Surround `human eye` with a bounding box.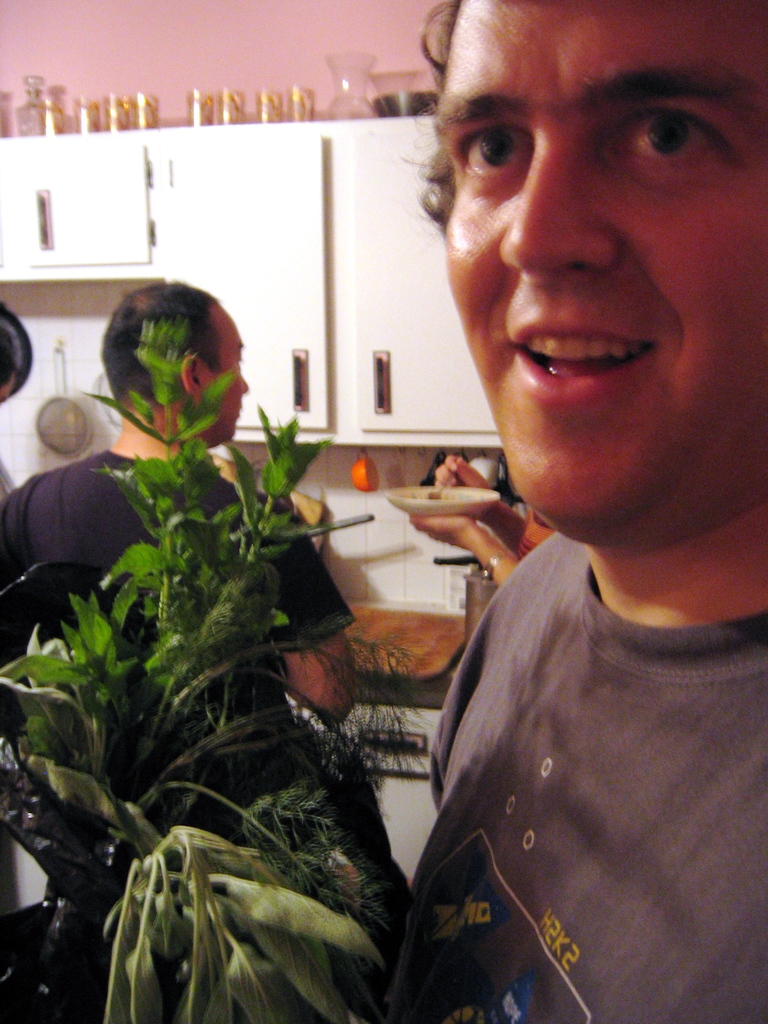
618:100:732:170.
